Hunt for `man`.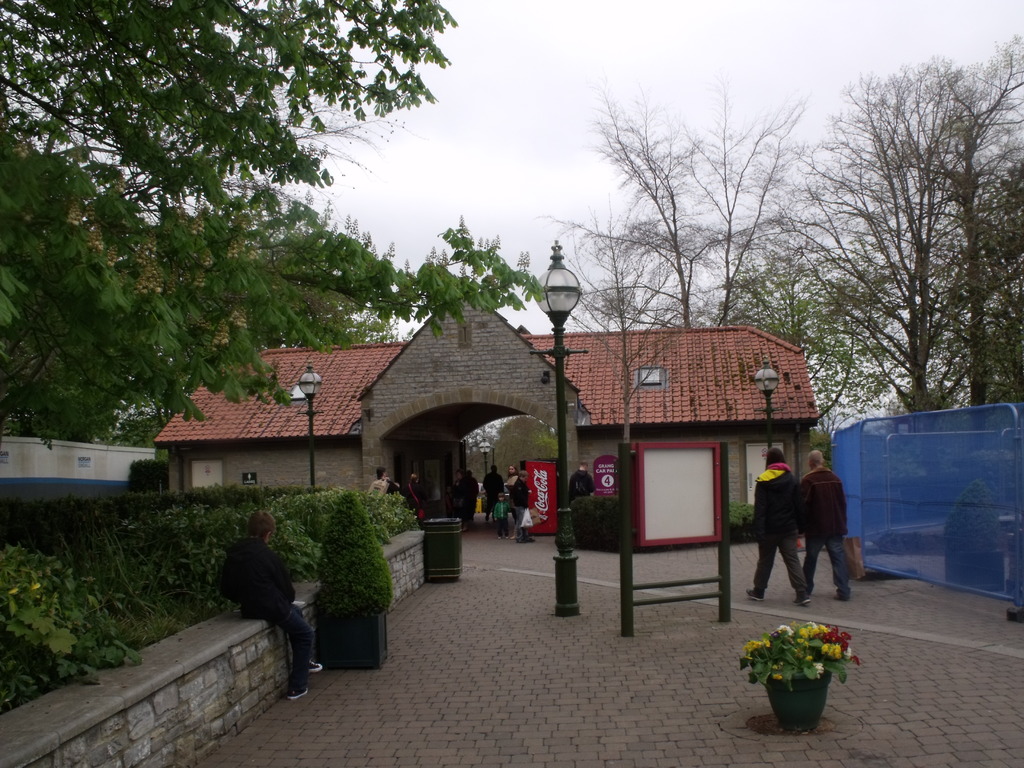
Hunted down at Rect(571, 462, 596, 502).
